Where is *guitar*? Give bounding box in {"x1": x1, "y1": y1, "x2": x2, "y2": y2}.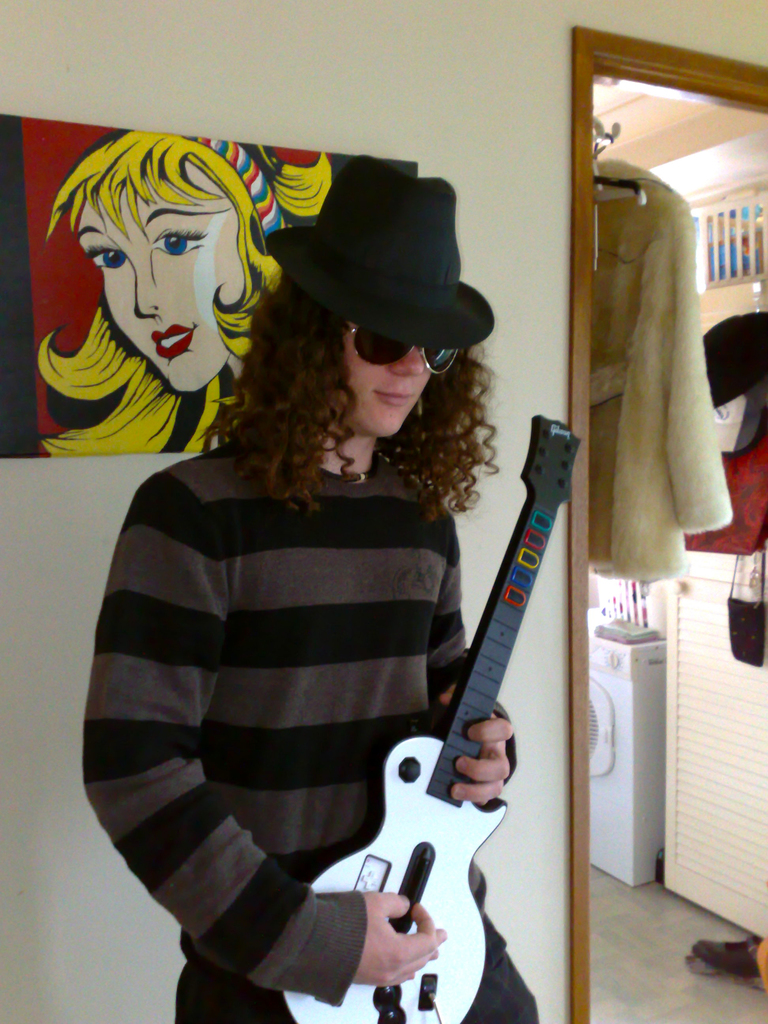
{"x1": 307, "y1": 399, "x2": 586, "y2": 1007}.
